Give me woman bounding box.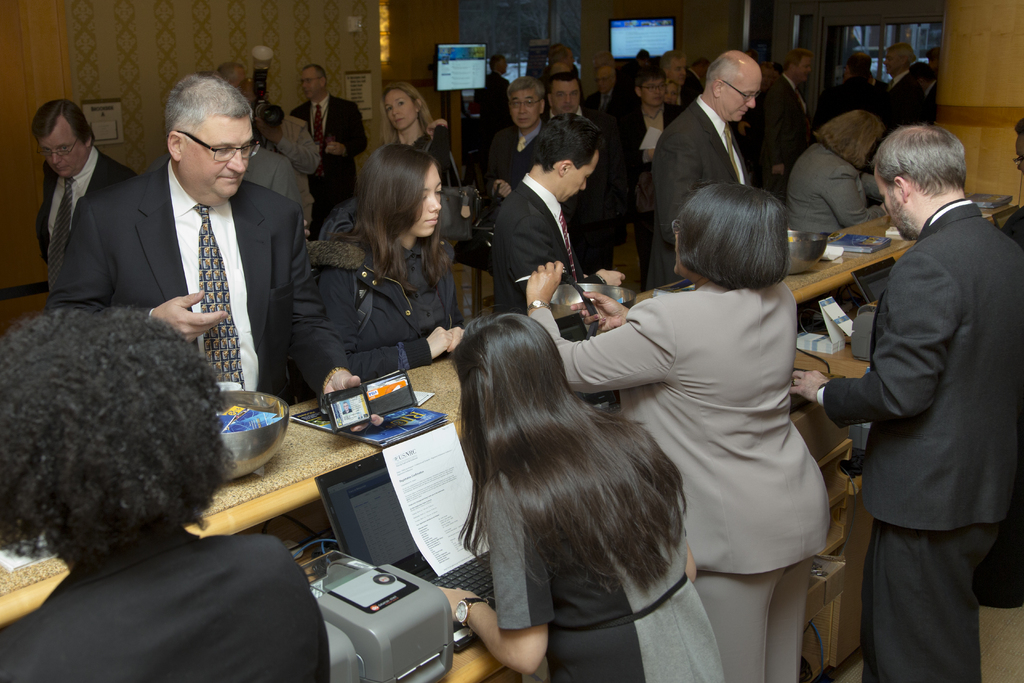
[306,145,471,384].
